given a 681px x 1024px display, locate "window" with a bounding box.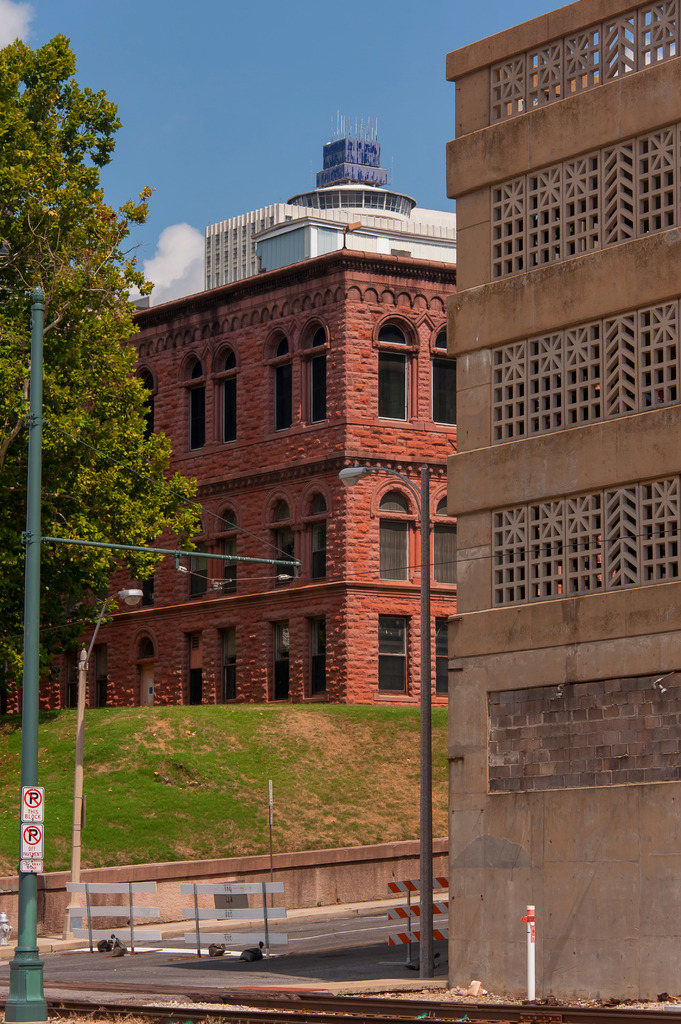
Located: {"left": 182, "top": 356, "right": 204, "bottom": 449}.
